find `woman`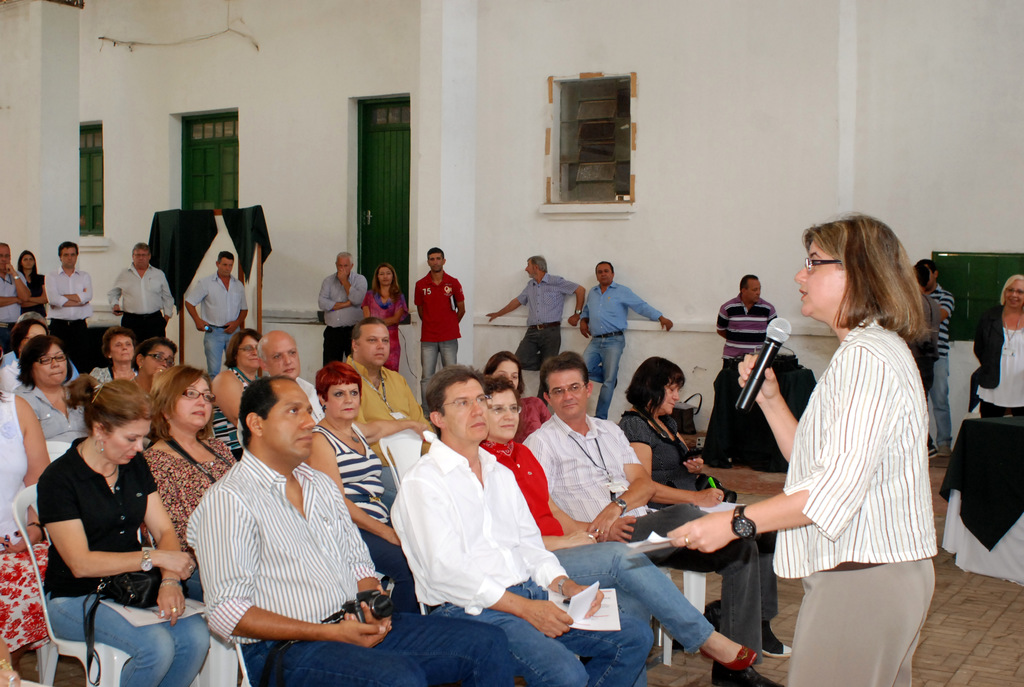
x1=140, y1=363, x2=237, y2=603
